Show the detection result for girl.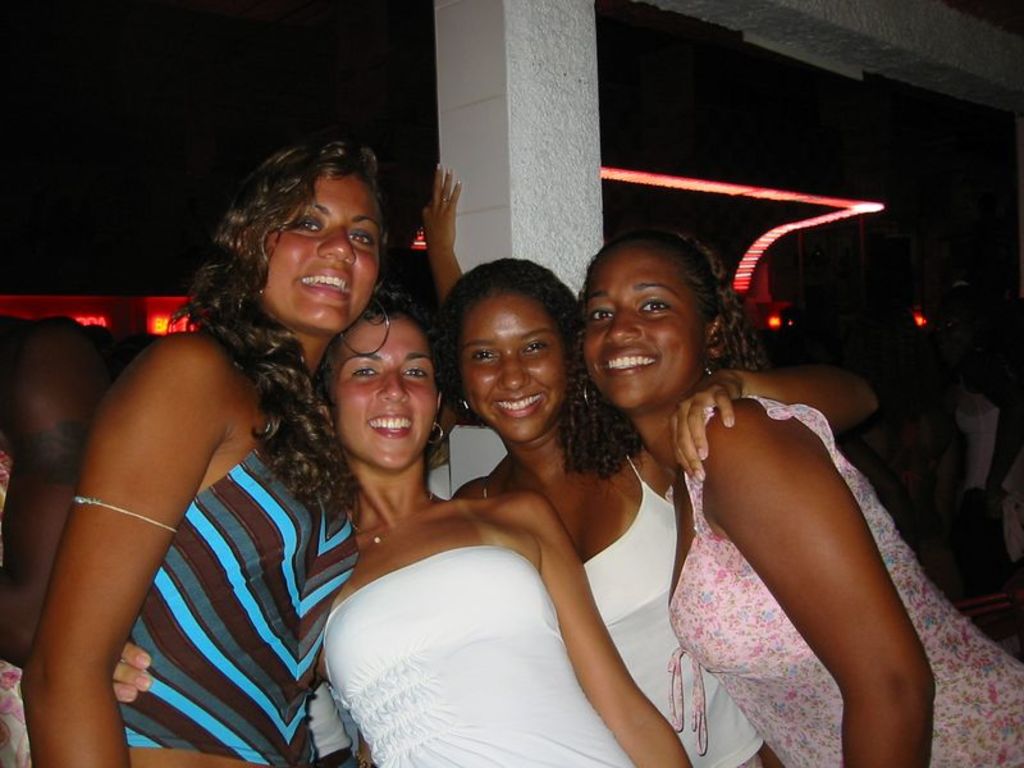
region(110, 280, 695, 767).
